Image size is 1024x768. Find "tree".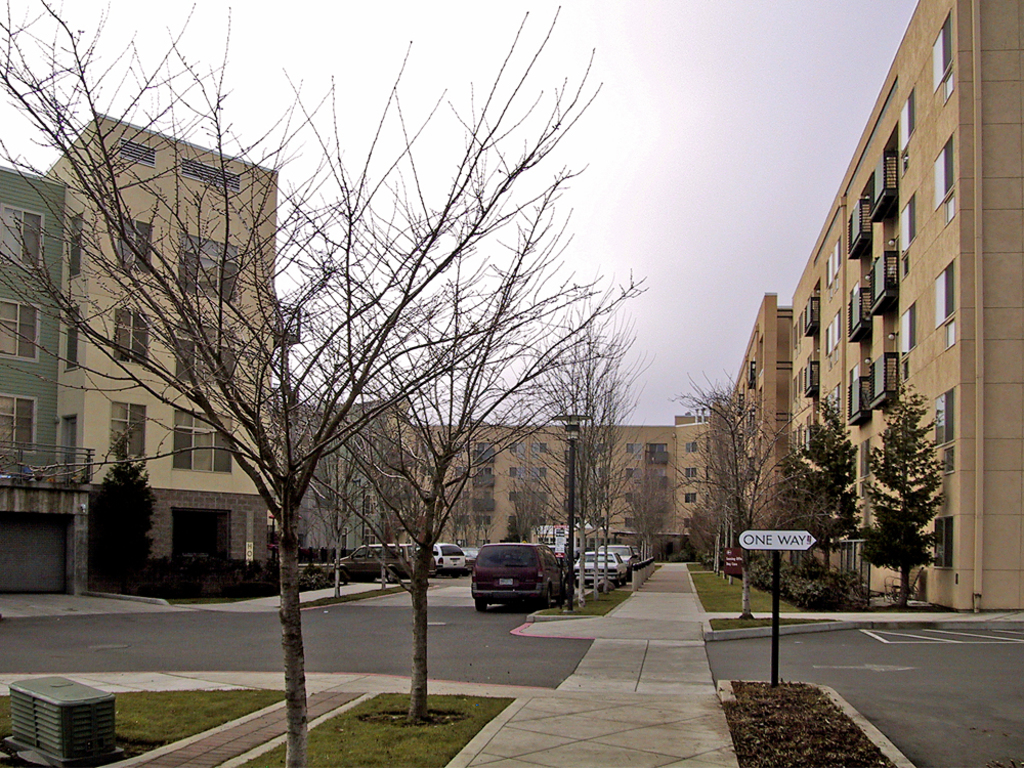
box(96, 426, 163, 594).
